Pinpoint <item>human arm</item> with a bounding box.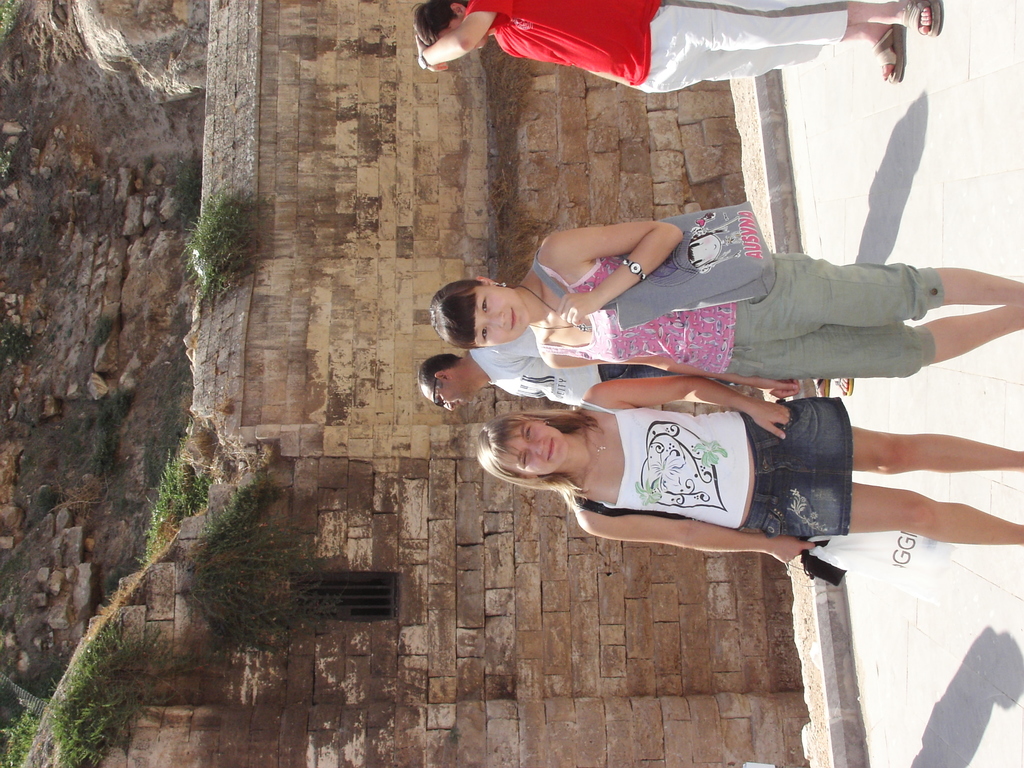
(left=531, top=211, right=713, bottom=334).
